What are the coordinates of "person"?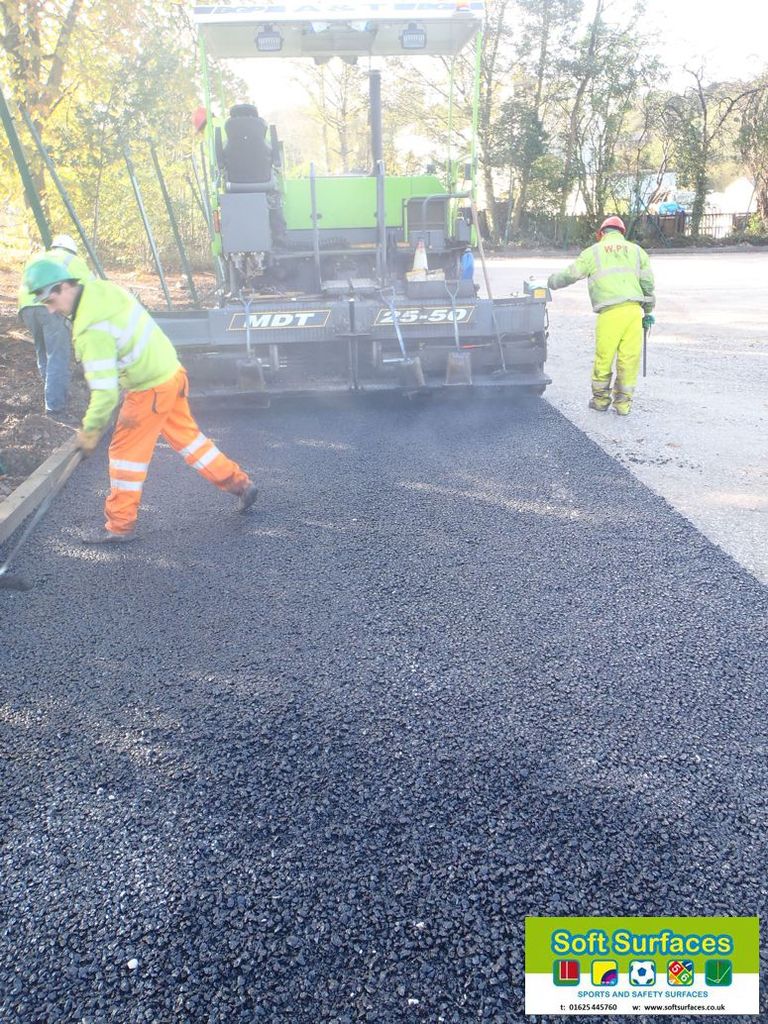
<region>18, 259, 259, 549</region>.
